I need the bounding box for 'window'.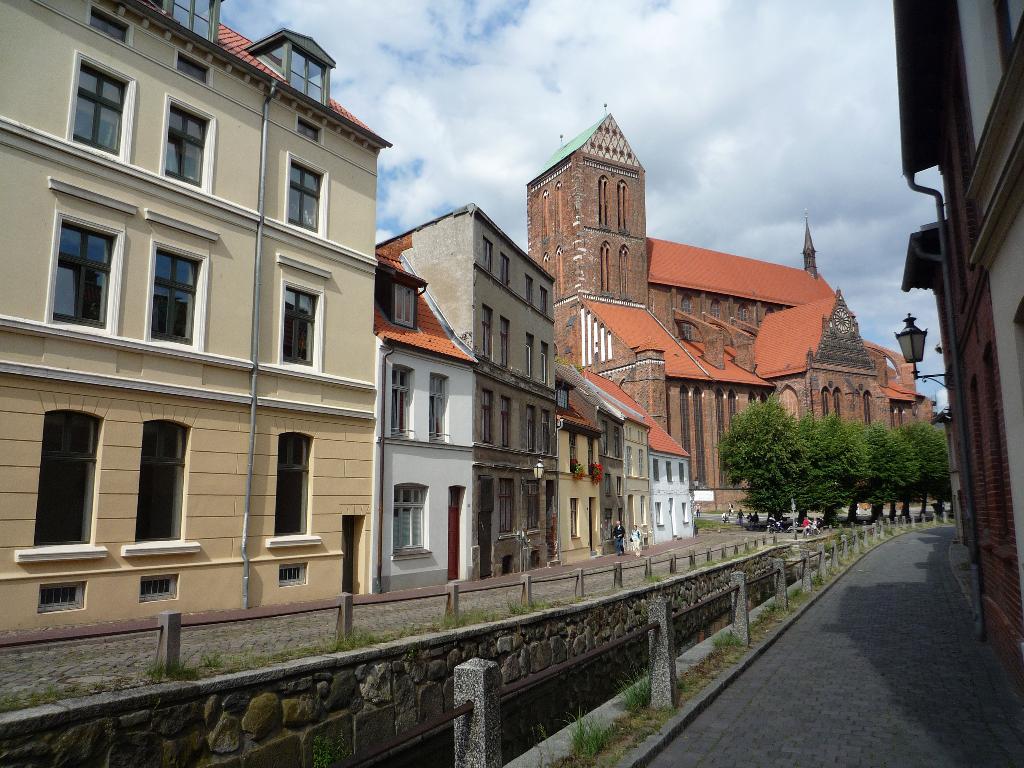
Here it is: 67, 49, 140, 162.
